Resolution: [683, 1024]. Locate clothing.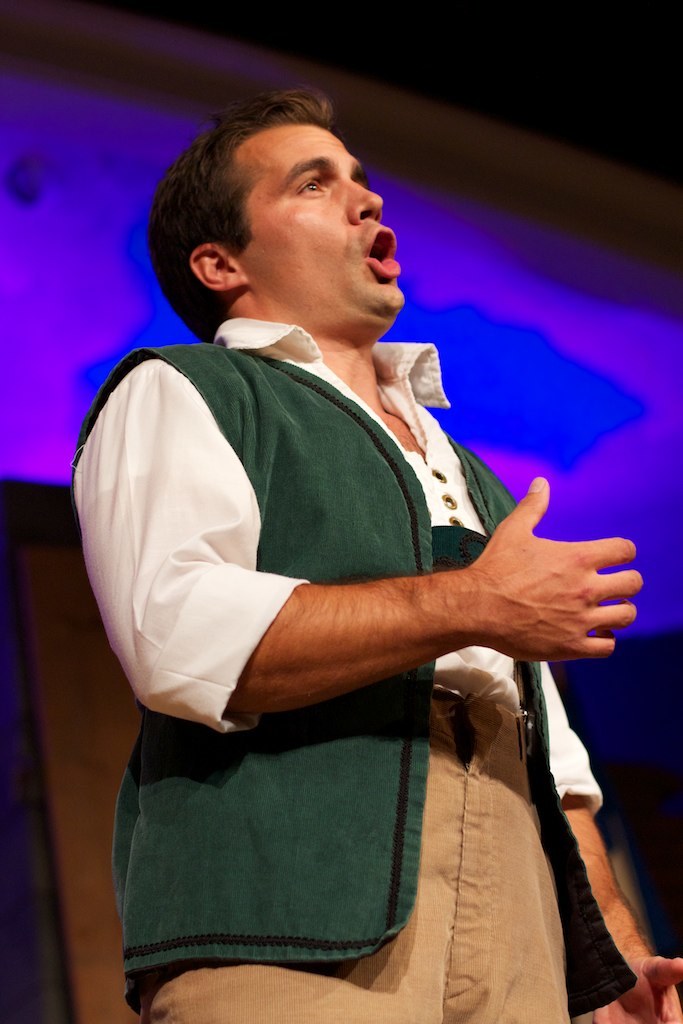
(82,294,619,975).
